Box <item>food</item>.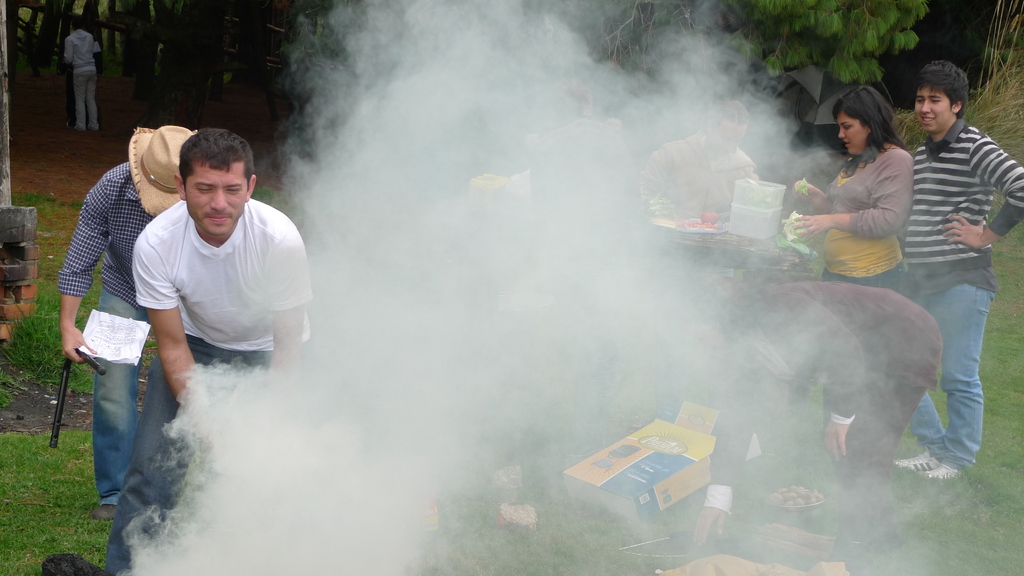
<region>767, 484, 824, 506</region>.
